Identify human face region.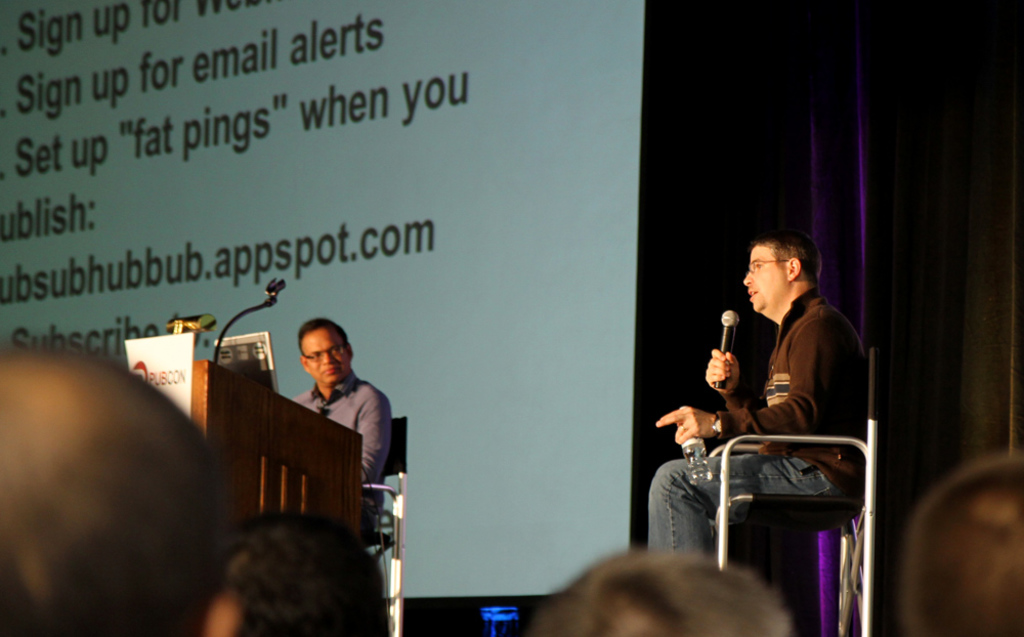
Region: x1=741, y1=245, x2=791, y2=312.
